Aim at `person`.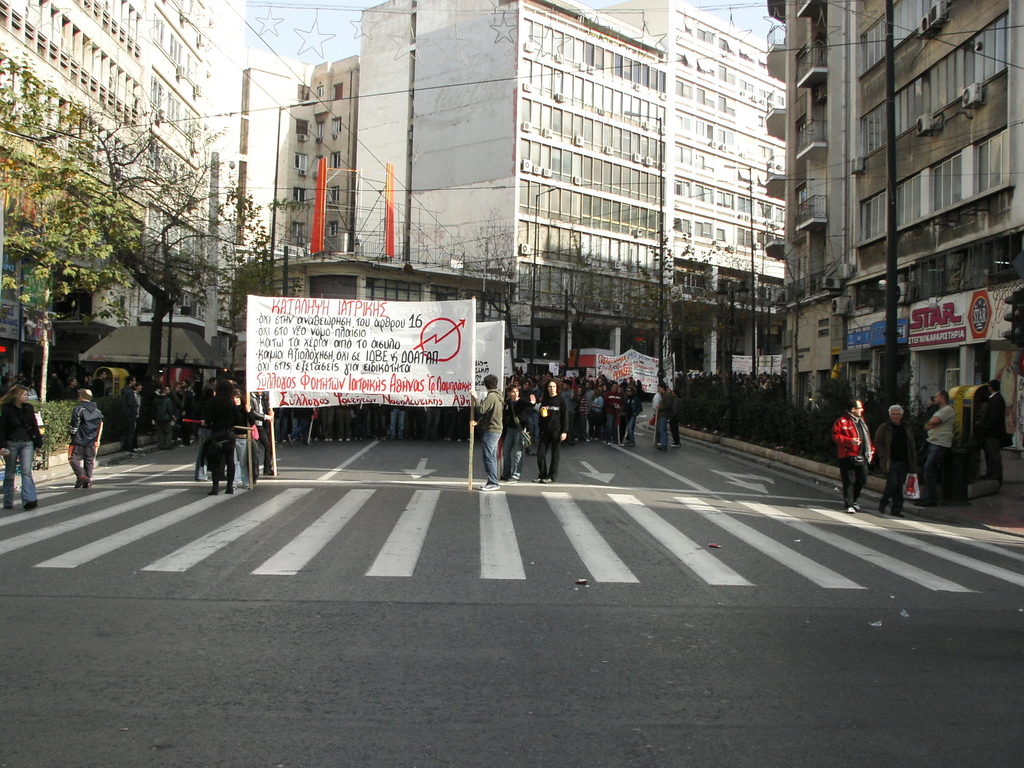
Aimed at (159, 381, 172, 445).
